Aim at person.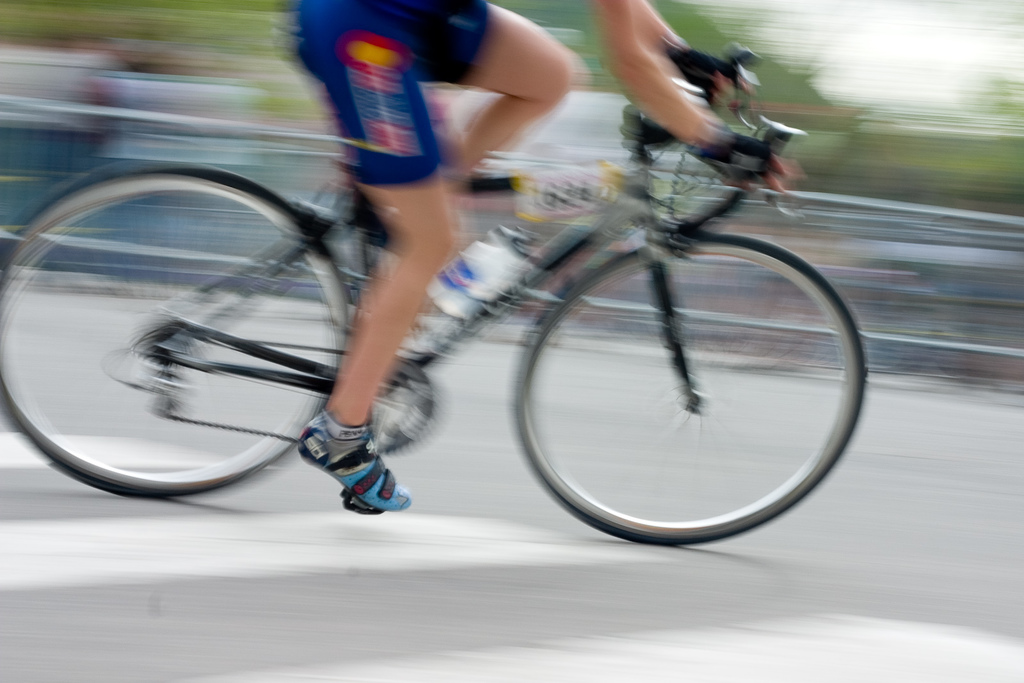
Aimed at bbox(259, 0, 499, 485).
